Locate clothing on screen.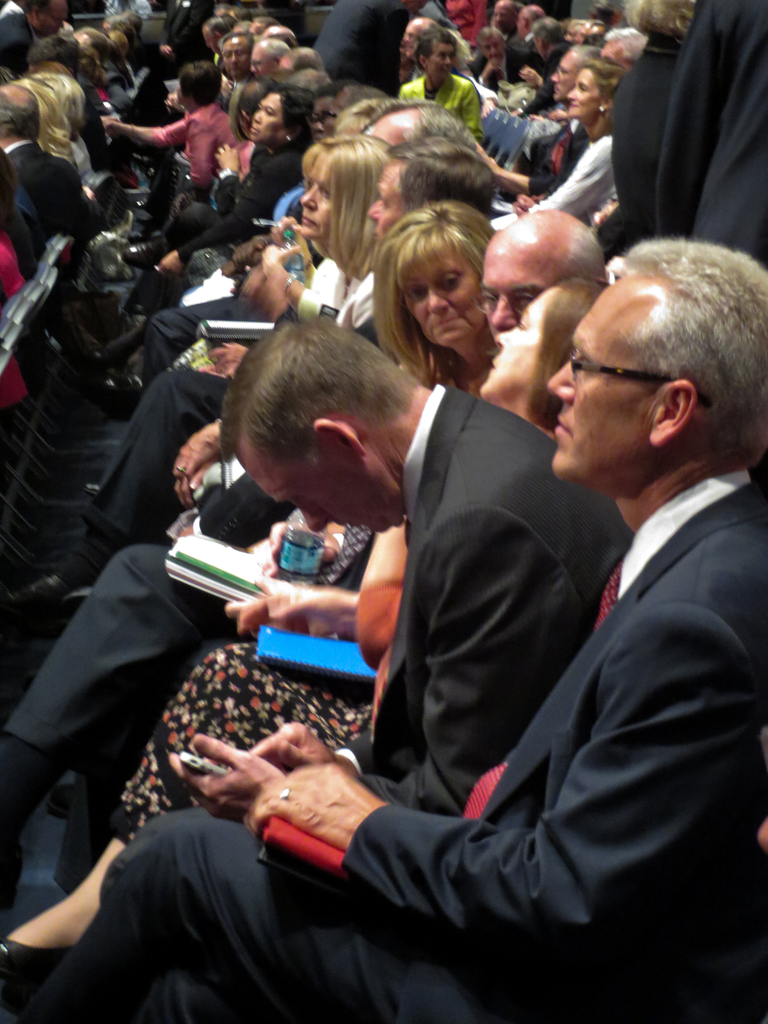
On screen at detection(14, 465, 767, 1023).
